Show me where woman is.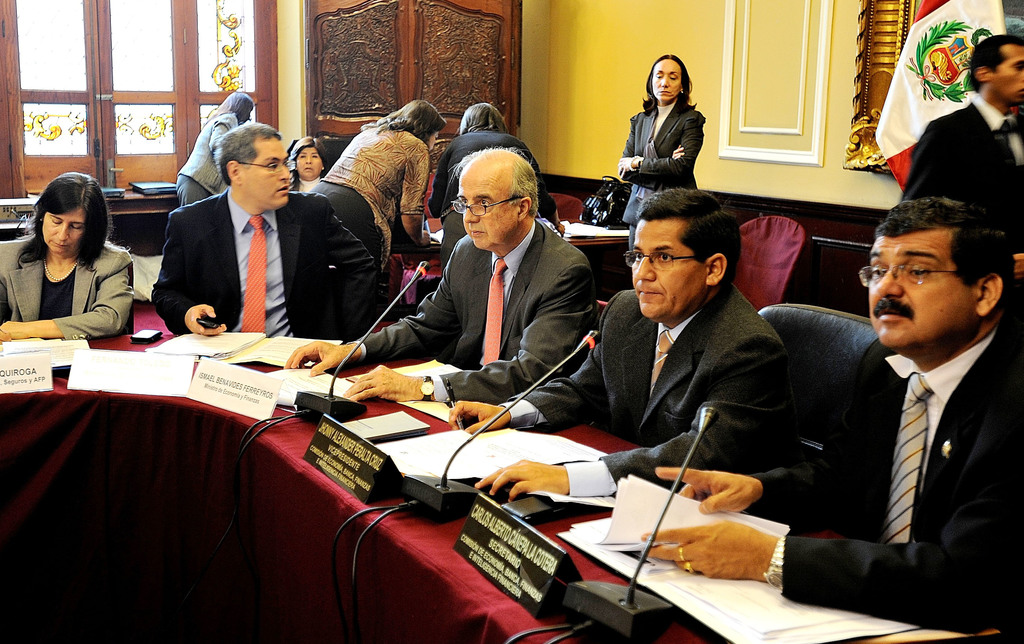
woman is at left=175, top=90, right=255, bottom=208.
